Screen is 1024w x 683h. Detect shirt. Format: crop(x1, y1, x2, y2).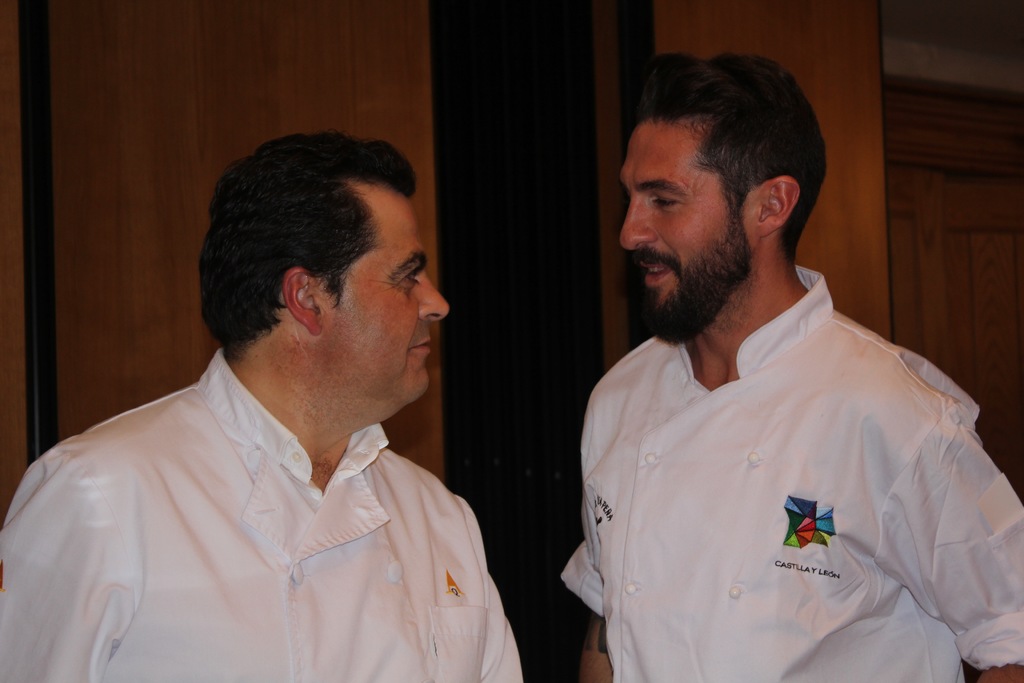
crop(556, 259, 1023, 682).
